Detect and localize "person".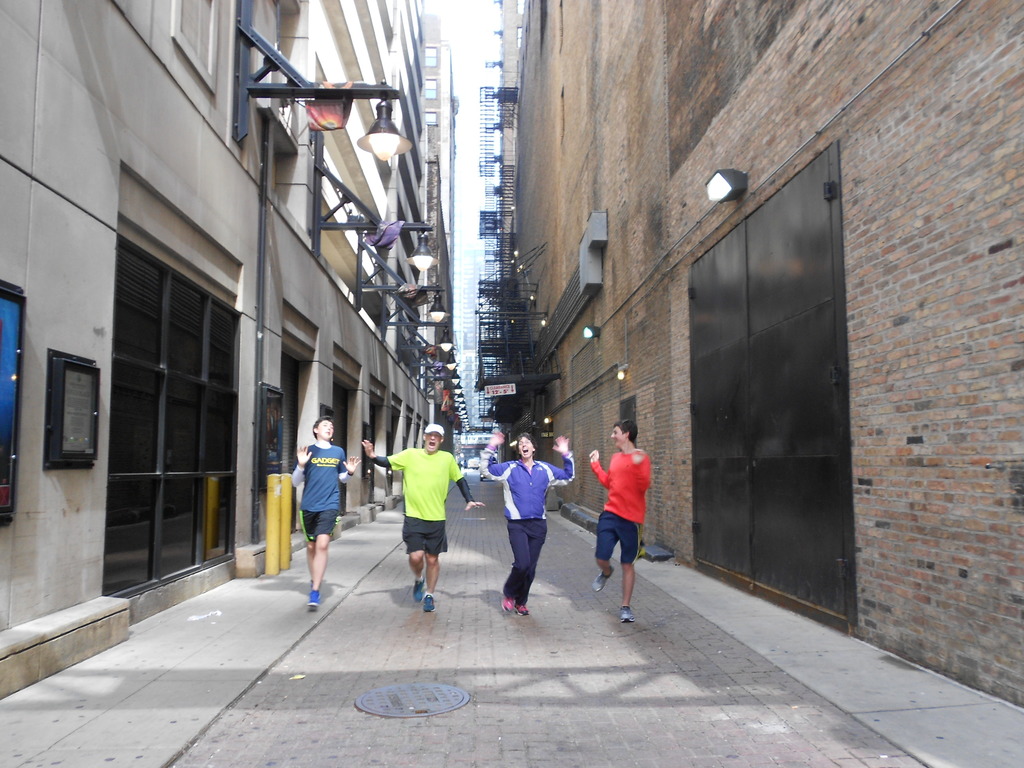
Localized at bbox=(362, 423, 486, 612).
